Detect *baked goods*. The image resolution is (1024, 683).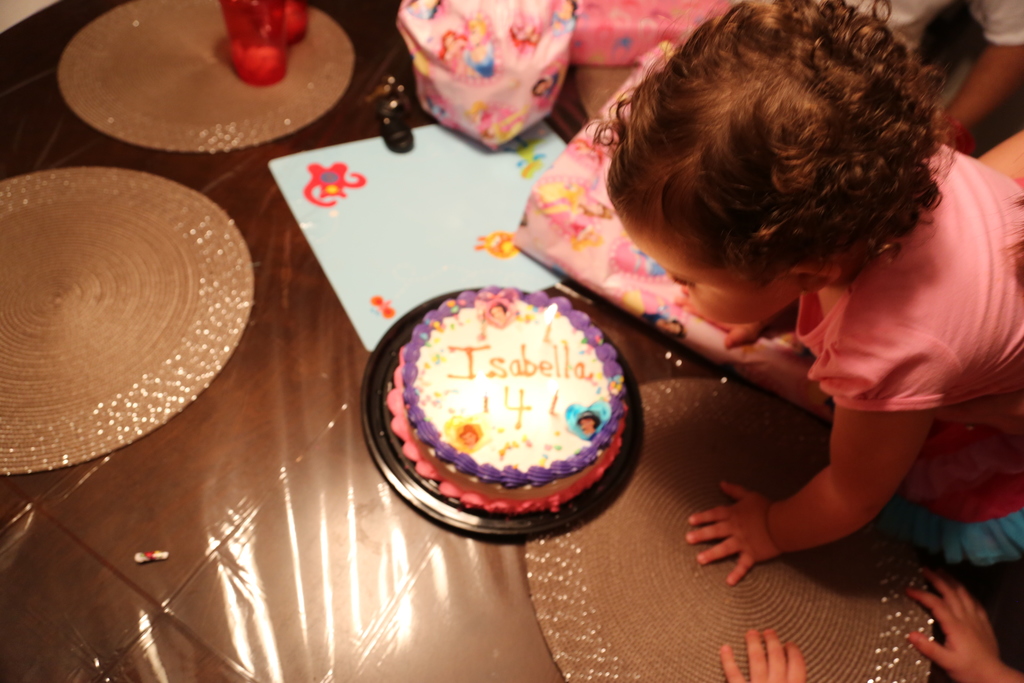
359, 285, 642, 524.
